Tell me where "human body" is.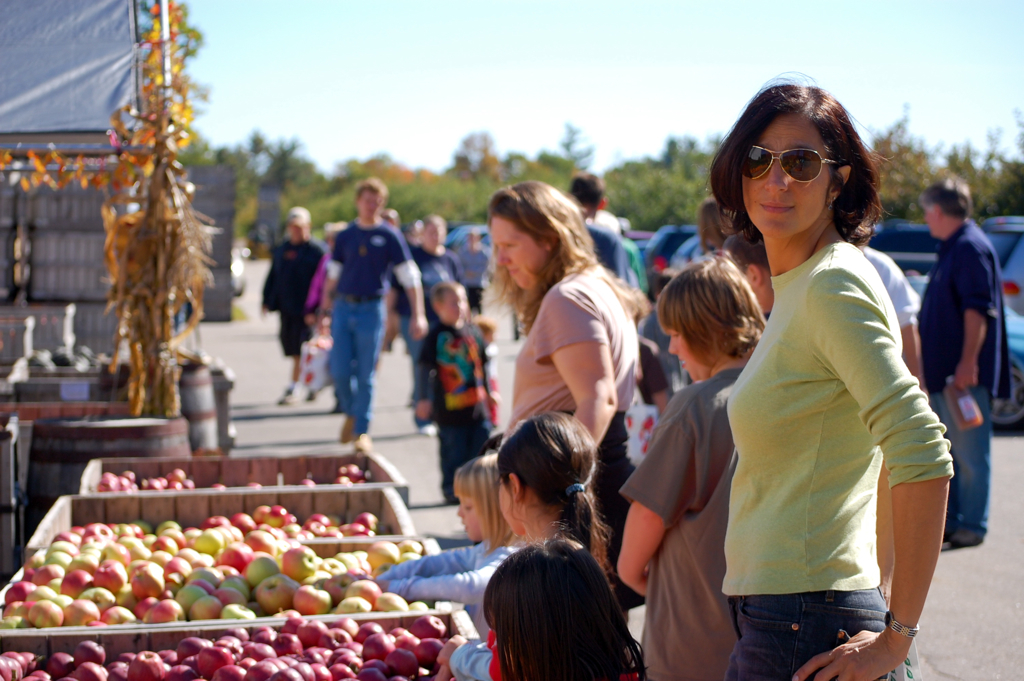
"human body" is at Rect(689, 103, 940, 680).
